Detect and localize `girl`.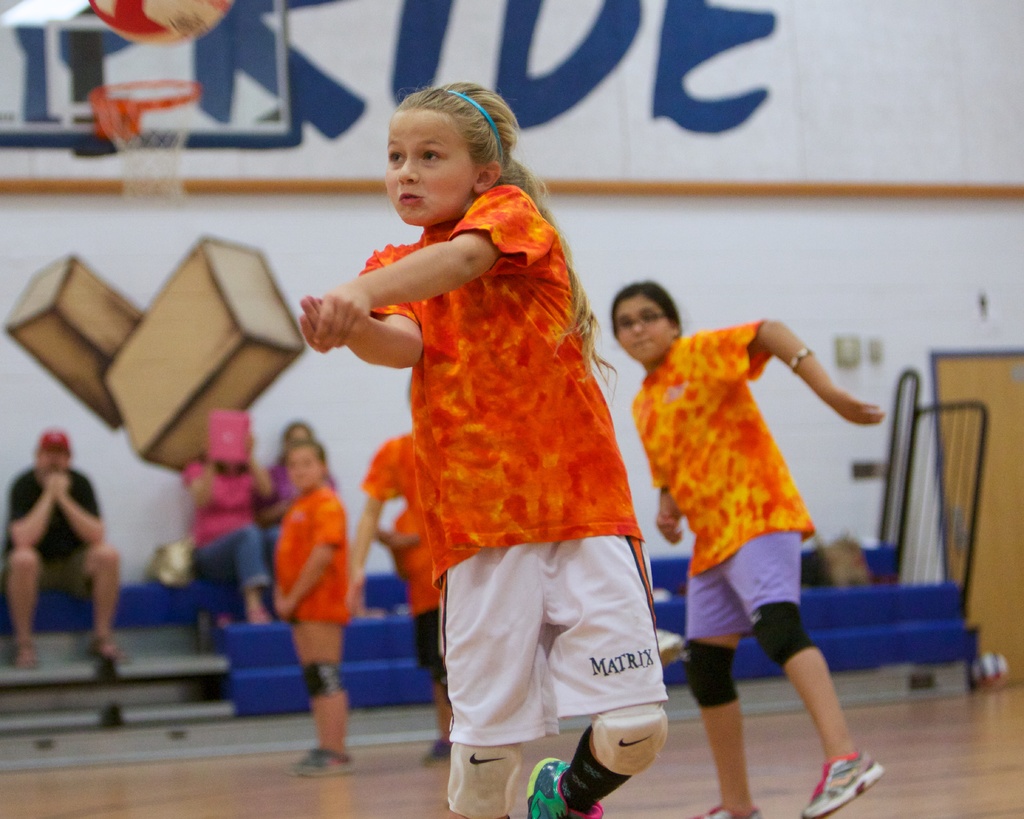
Localized at l=268, t=443, r=342, b=774.
